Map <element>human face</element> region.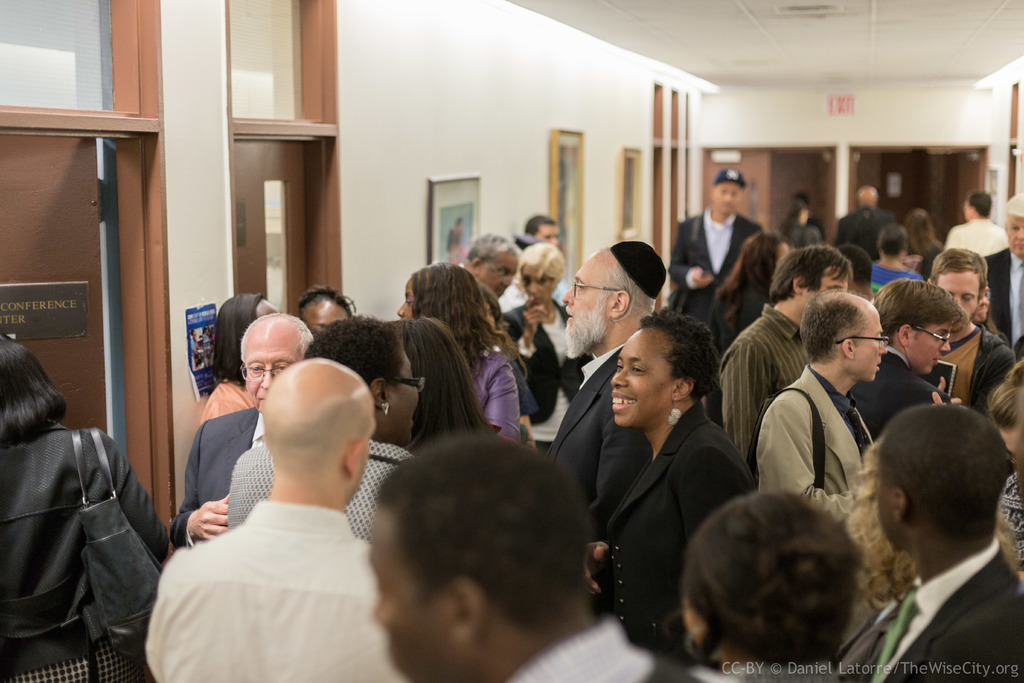
Mapped to [390,362,420,445].
